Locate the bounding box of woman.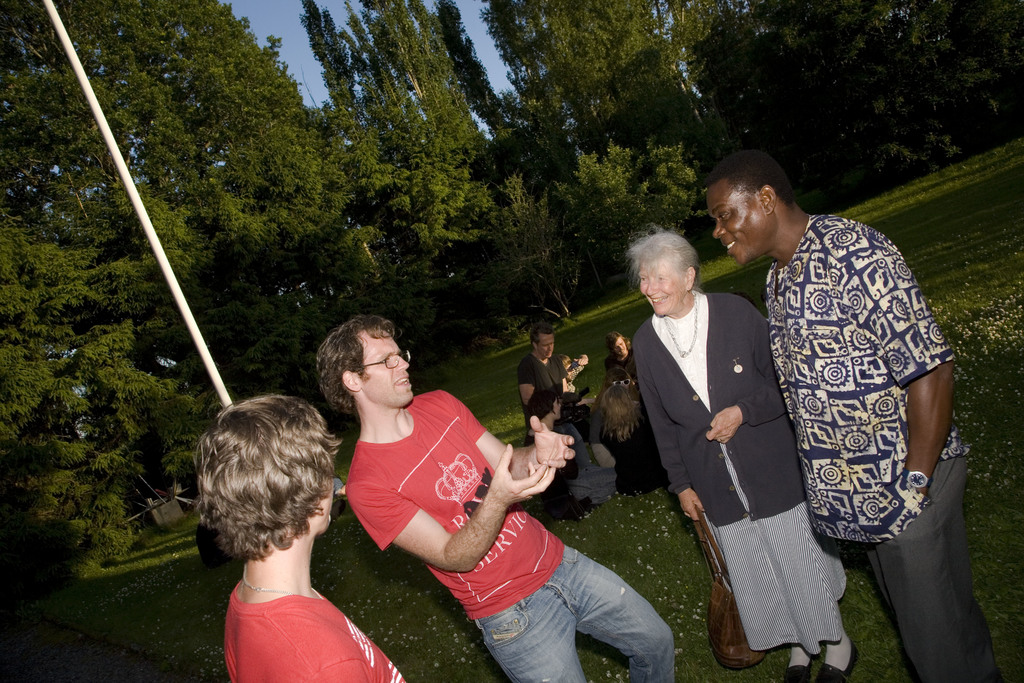
Bounding box: l=596, t=374, r=671, b=495.
